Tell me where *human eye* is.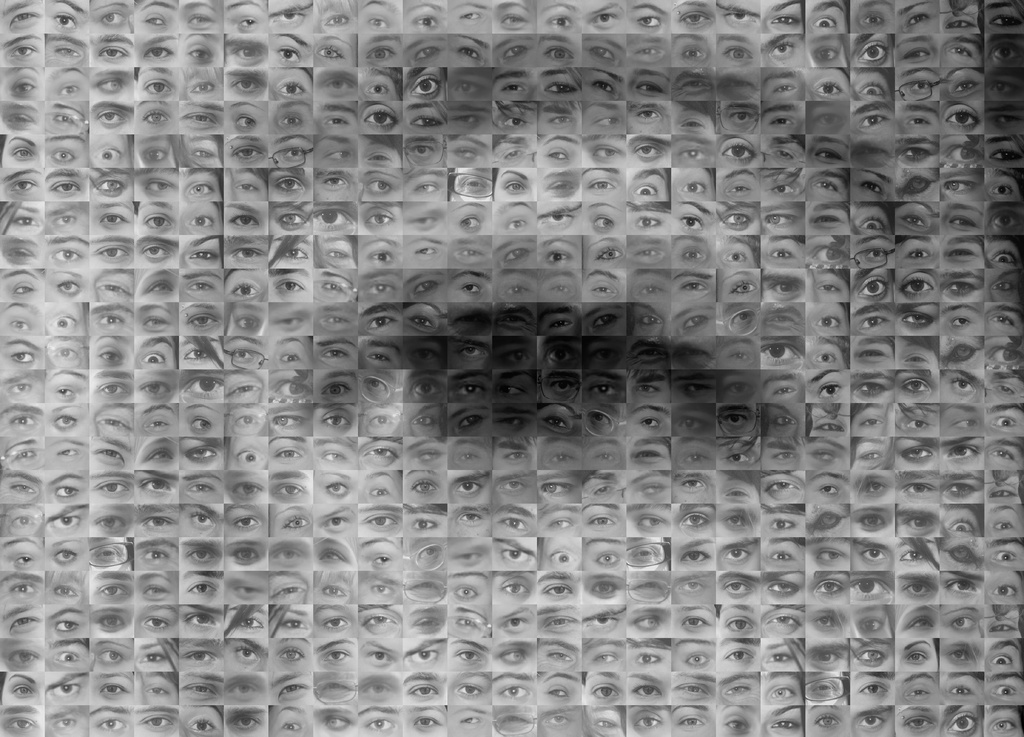
*human eye* is at locate(13, 448, 38, 462).
